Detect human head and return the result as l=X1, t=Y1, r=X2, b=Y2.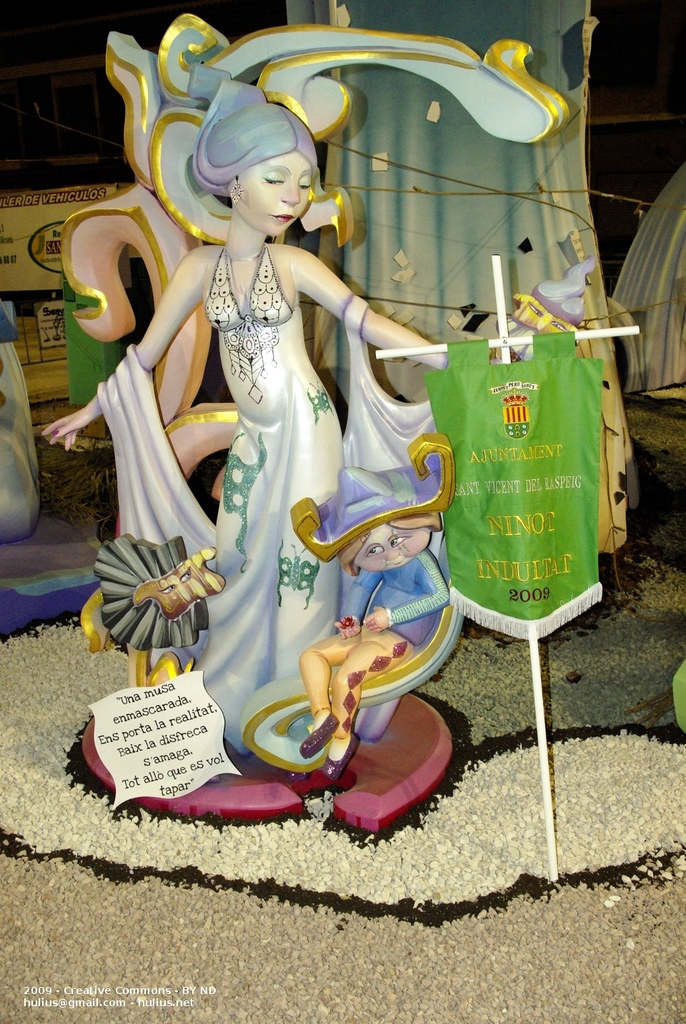
l=339, t=493, r=435, b=573.
